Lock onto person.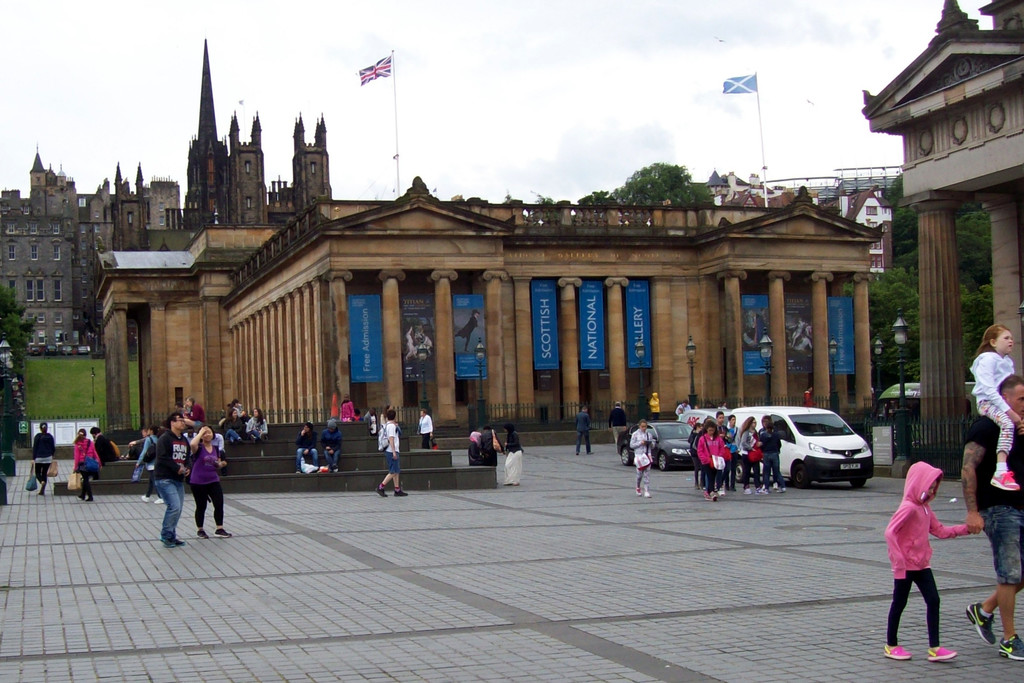
Locked: 572,402,593,457.
